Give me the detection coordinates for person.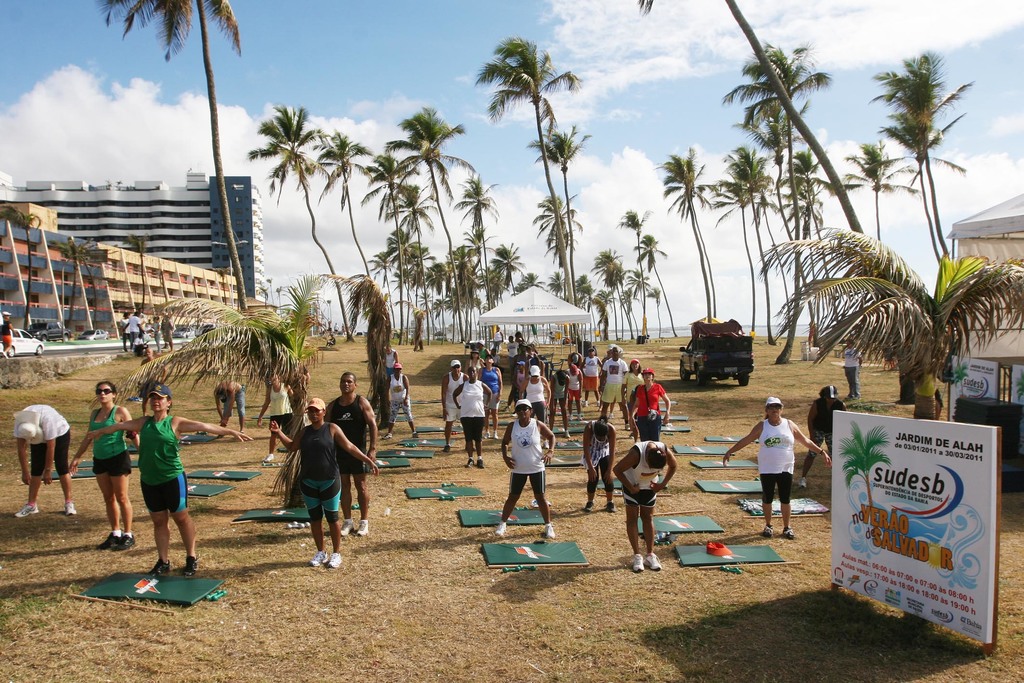
select_region(613, 438, 678, 572).
